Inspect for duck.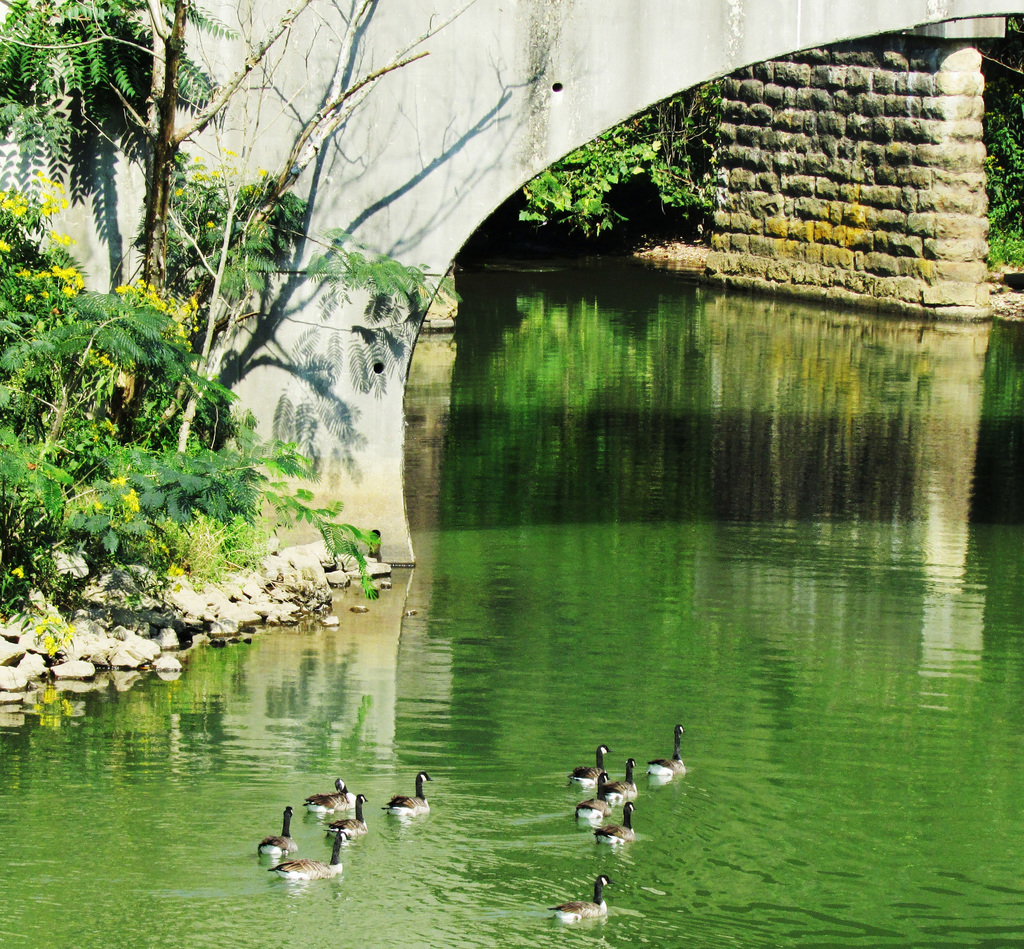
Inspection: select_region(294, 773, 359, 822).
